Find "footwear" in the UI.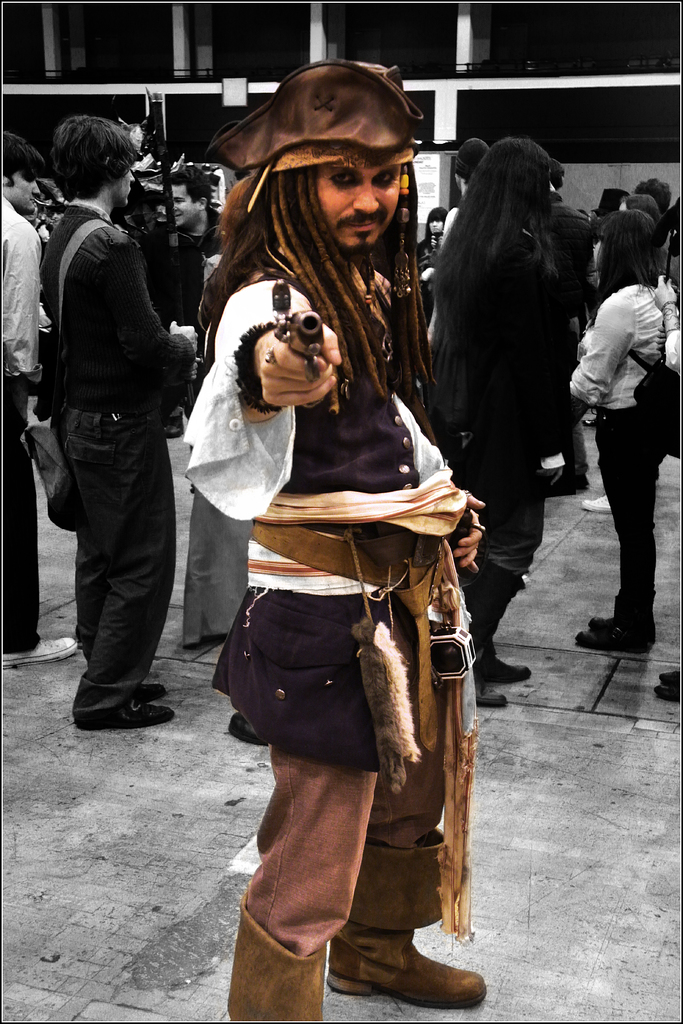
UI element at [0,639,77,671].
